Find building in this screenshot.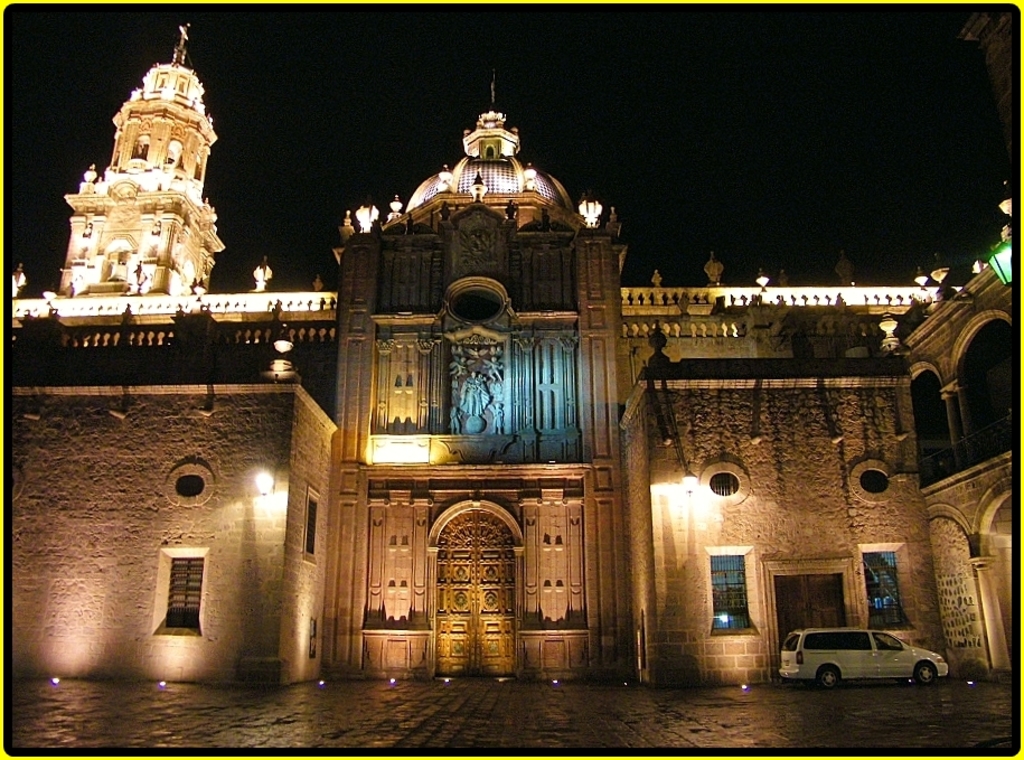
The bounding box for building is 6:27:1017:685.
